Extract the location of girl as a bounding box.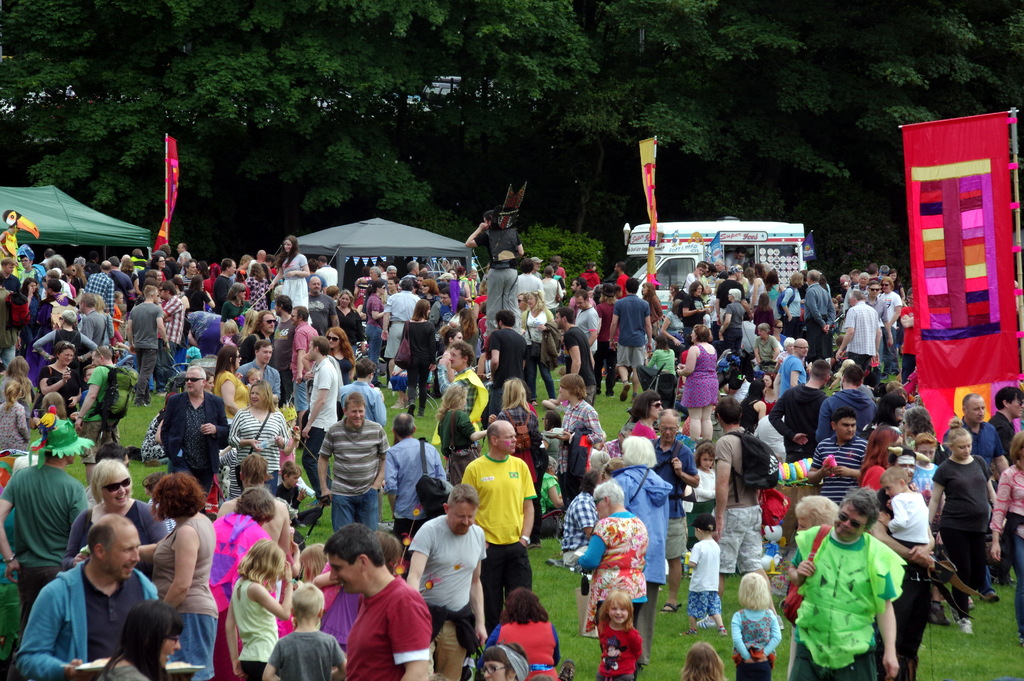
Rect(225, 537, 294, 680).
